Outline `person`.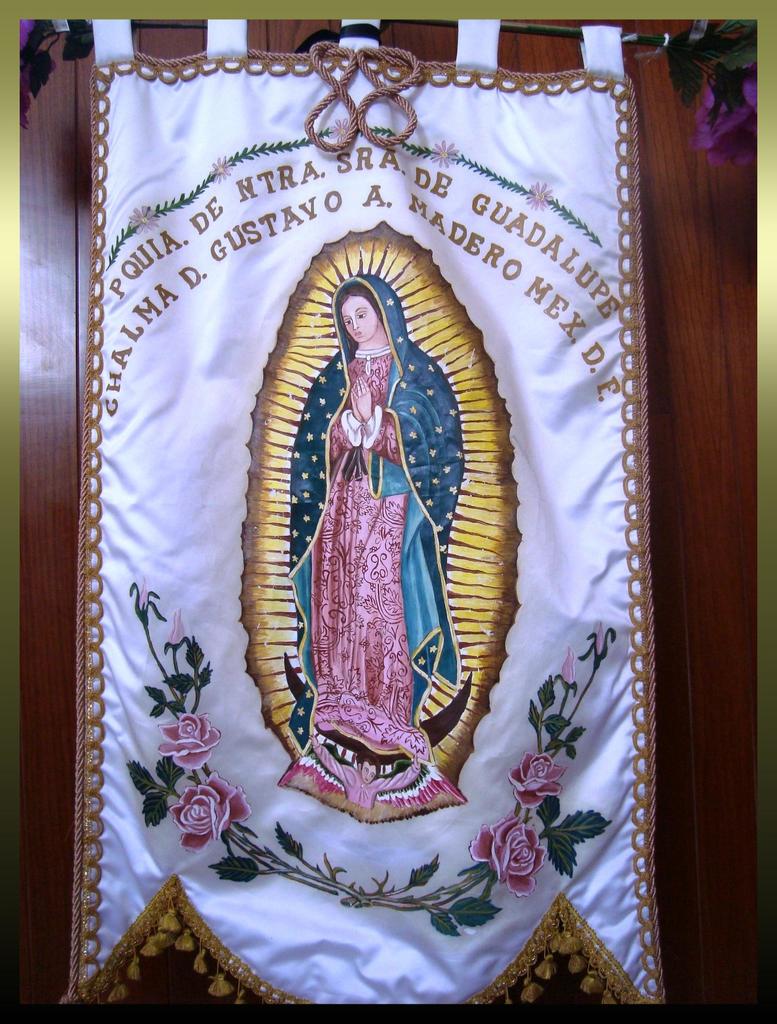
Outline: <box>273,277,474,819</box>.
